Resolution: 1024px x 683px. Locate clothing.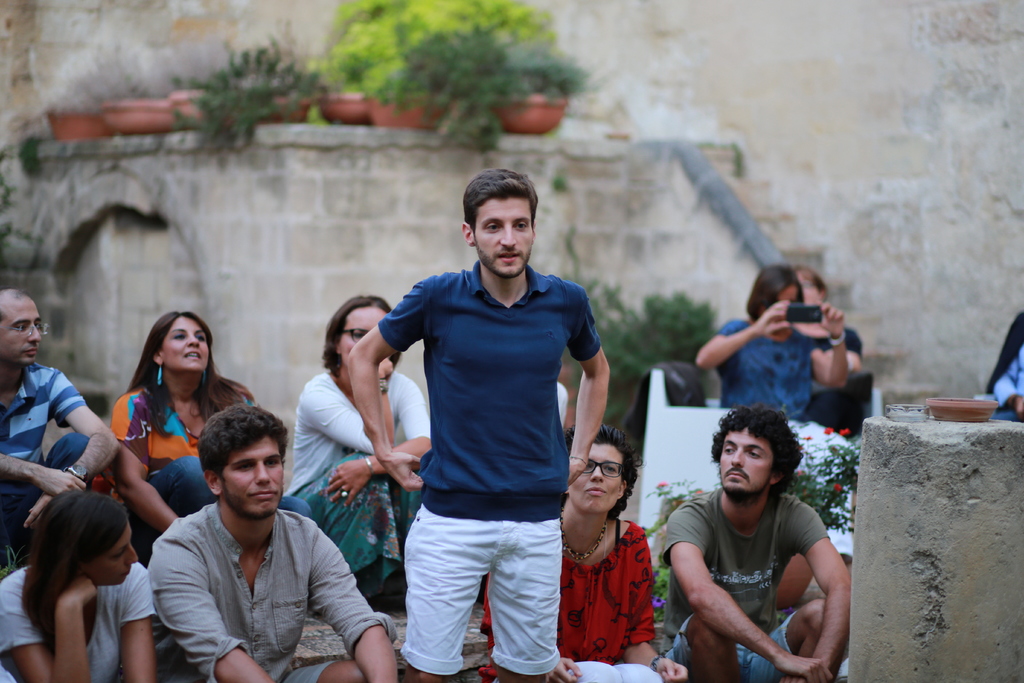
region(712, 315, 813, 409).
